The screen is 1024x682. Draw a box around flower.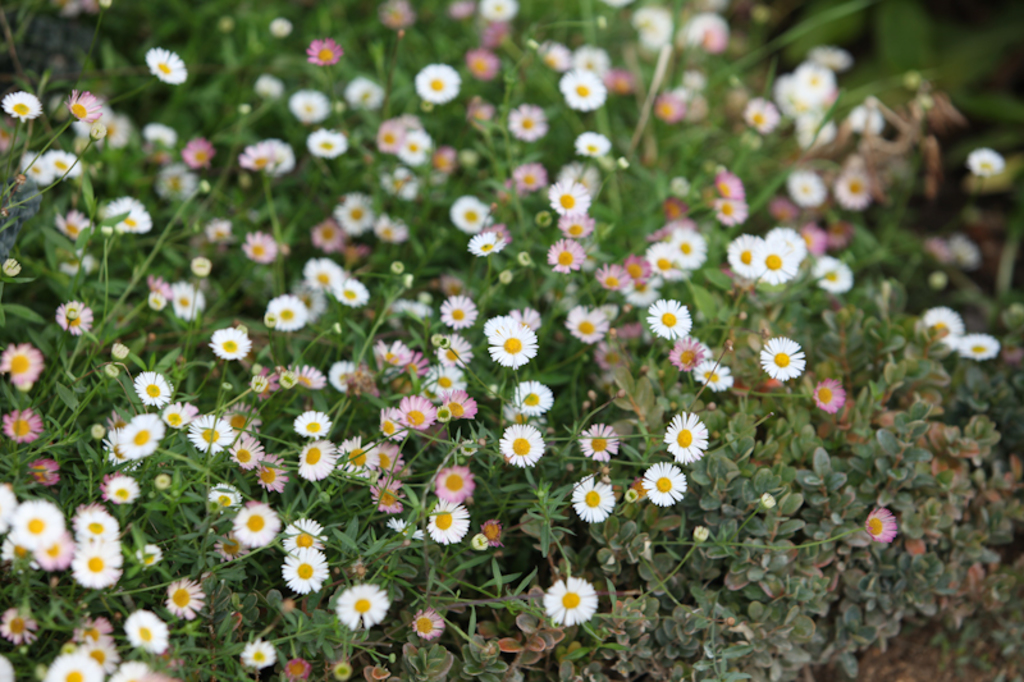
(669,171,689,197).
